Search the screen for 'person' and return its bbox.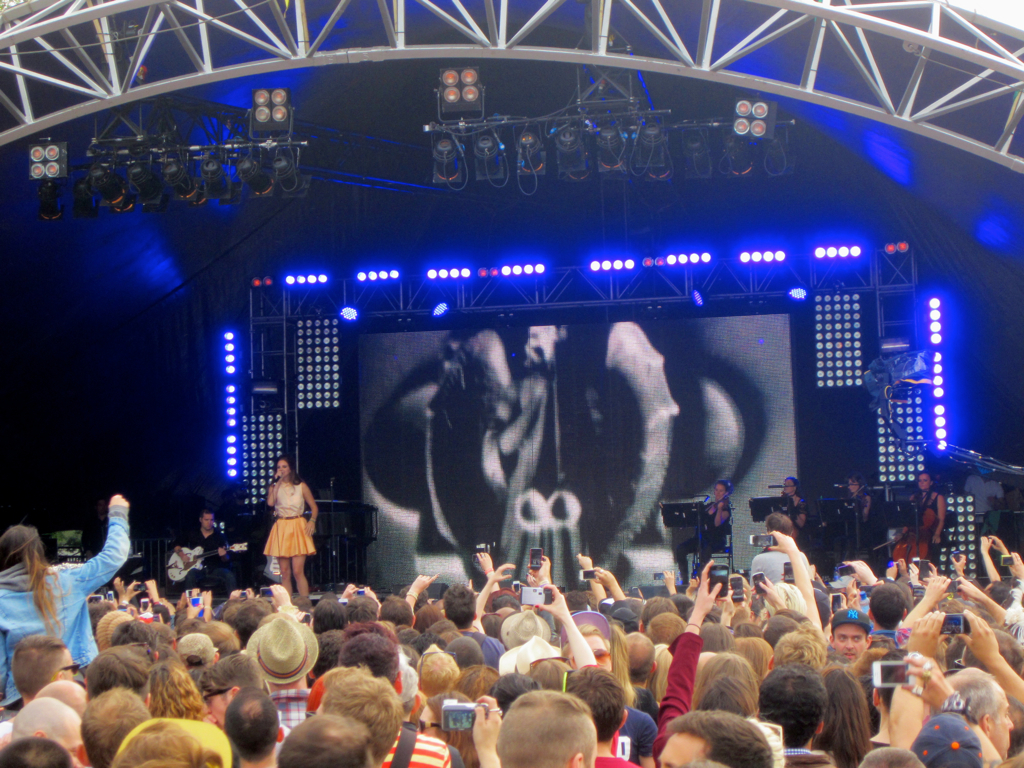
Found: bbox=[482, 320, 606, 586].
